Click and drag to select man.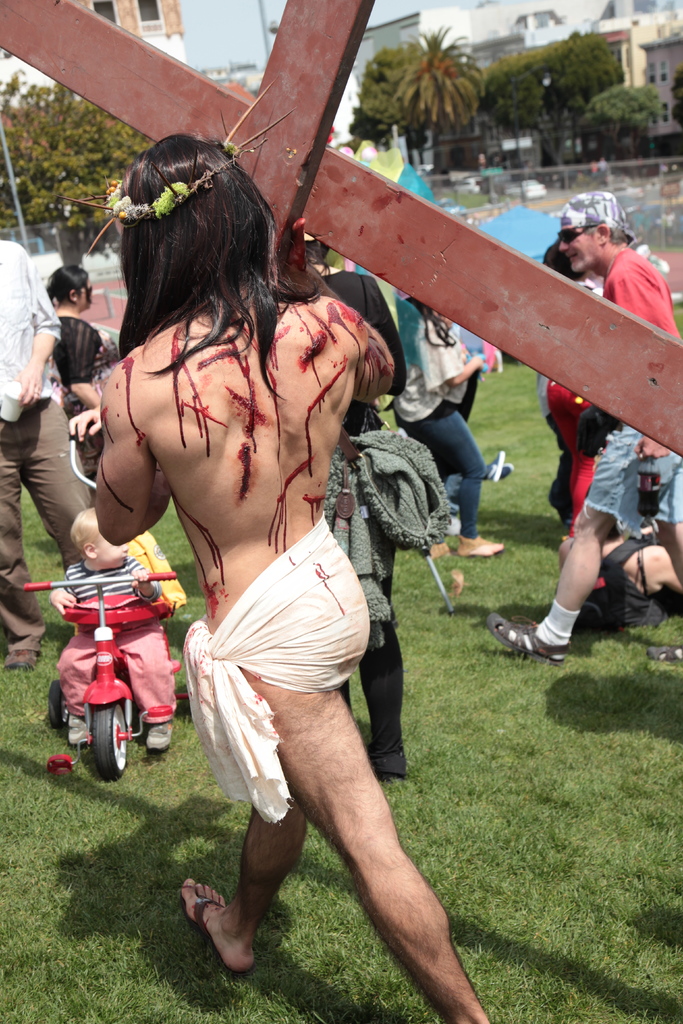
Selection: locate(83, 134, 491, 1023).
